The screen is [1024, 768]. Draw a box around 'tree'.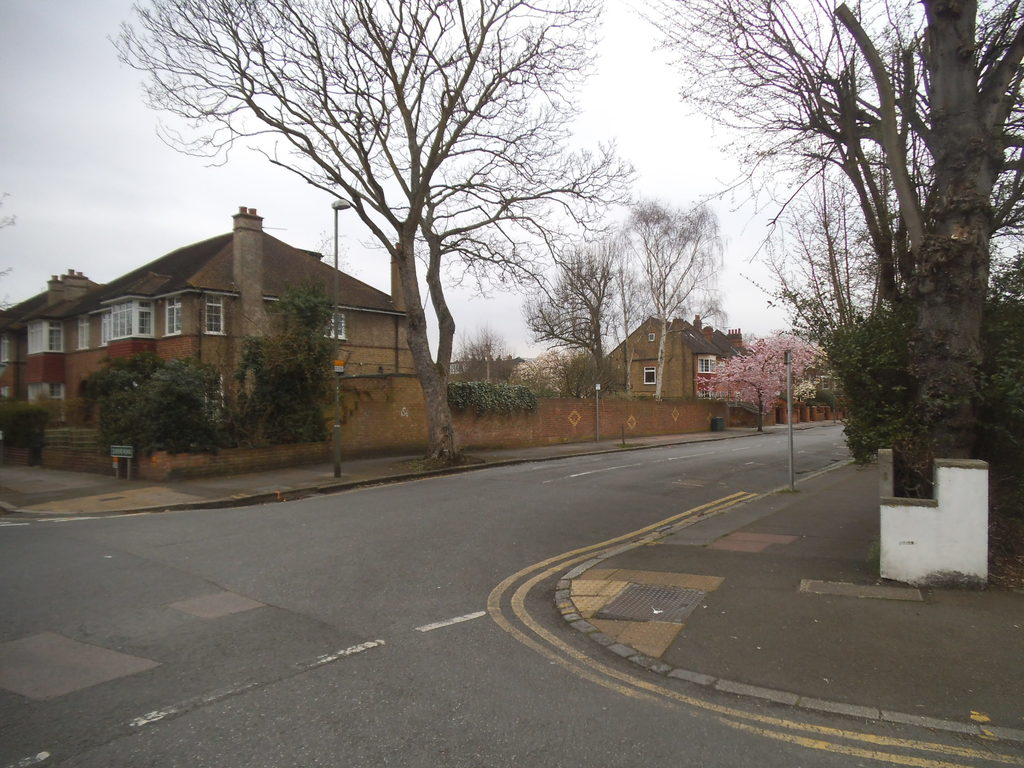
(left=107, top=0, right=640, bottom=474).
